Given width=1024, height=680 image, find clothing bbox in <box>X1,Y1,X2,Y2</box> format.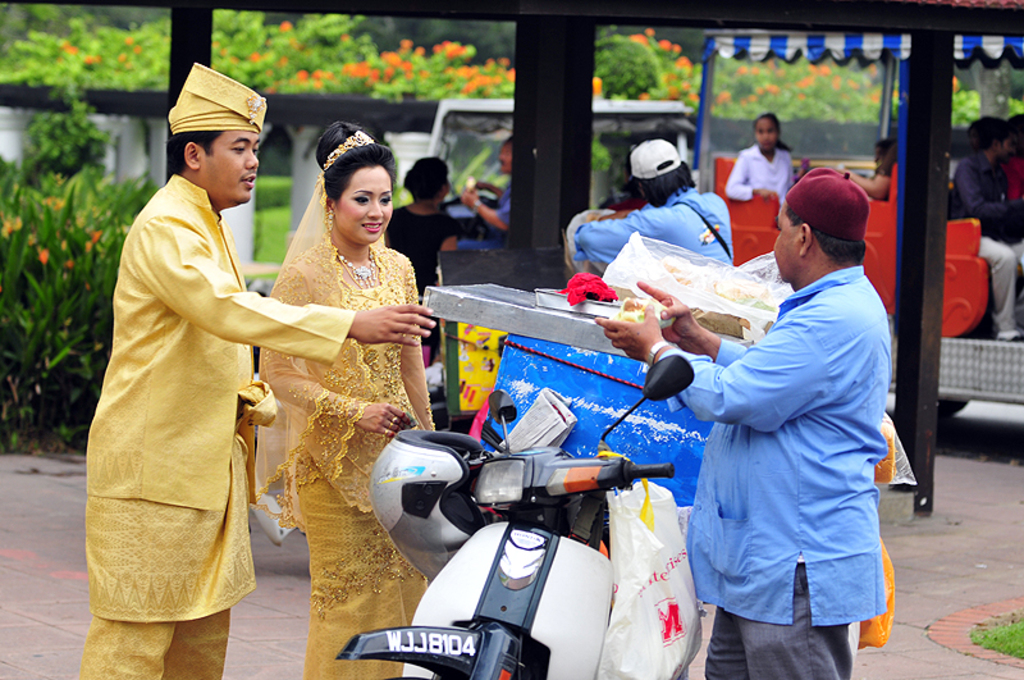
<box>673,252,884,679</box>.
